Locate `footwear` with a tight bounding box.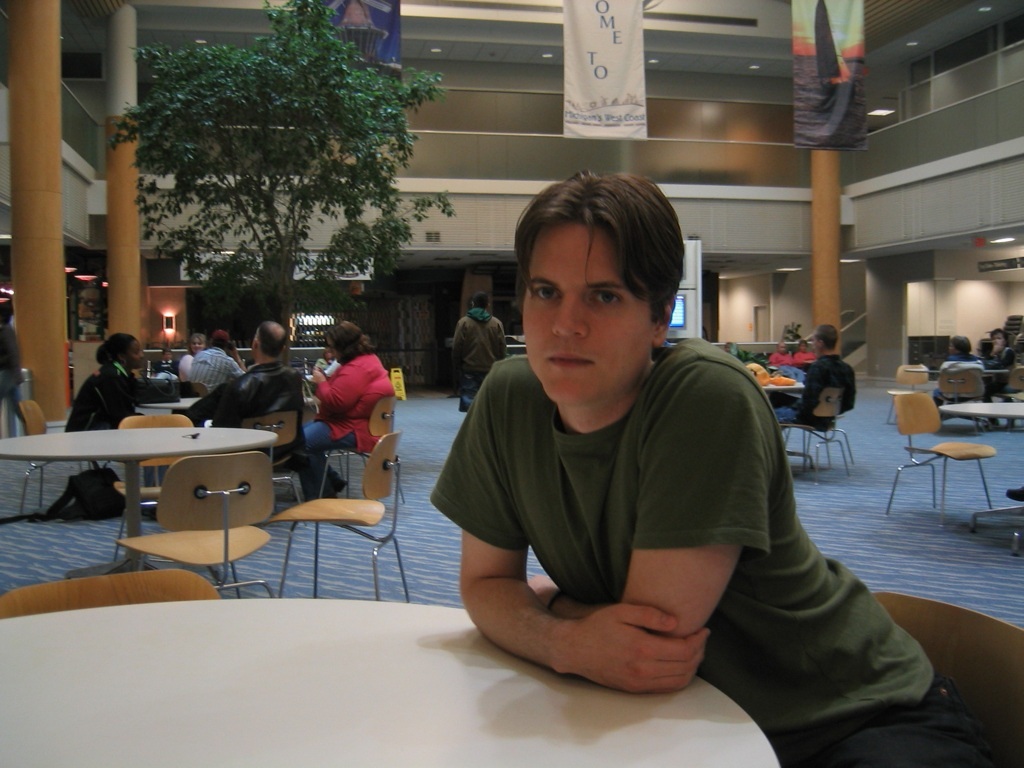
bbox=[321, 474, 350, 501].
